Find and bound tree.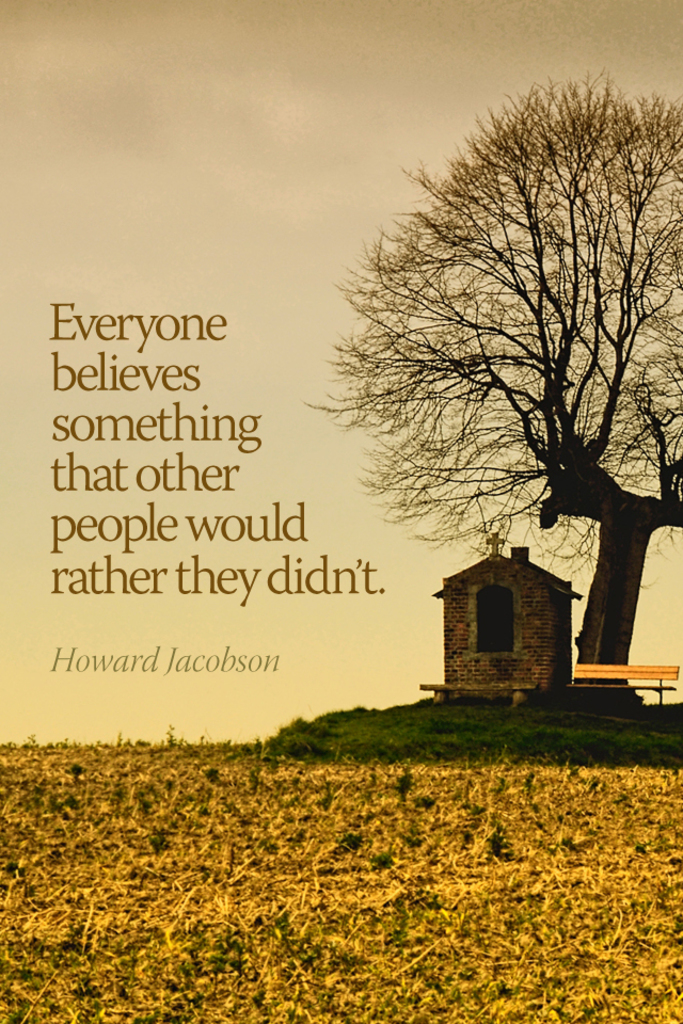
Bound: BBox(332, 81, 670, 672).
